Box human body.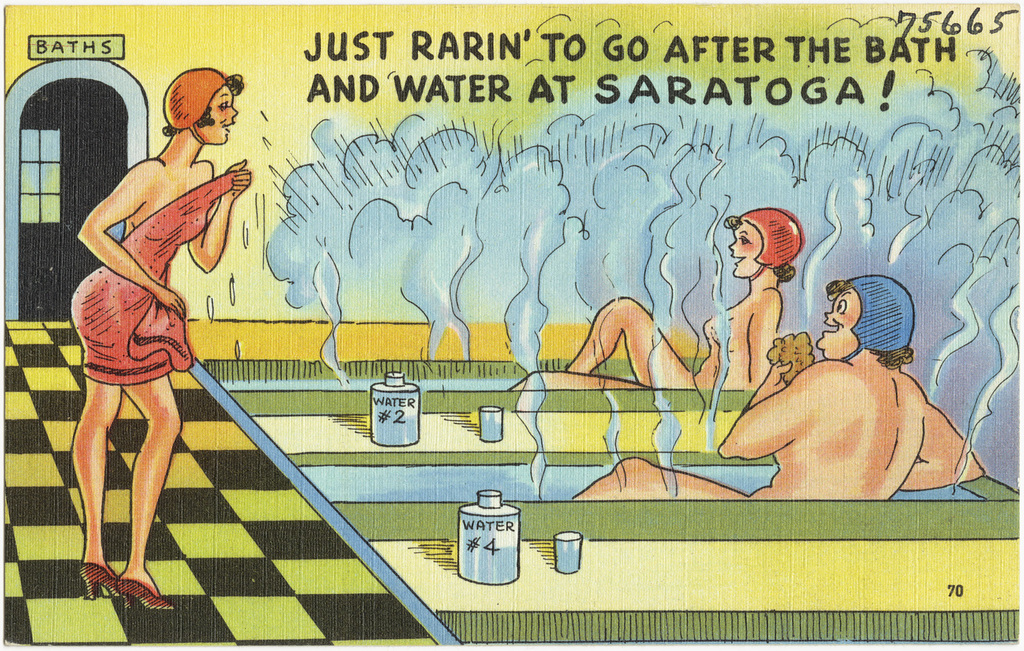
detection(507, 199, 794, 387).
